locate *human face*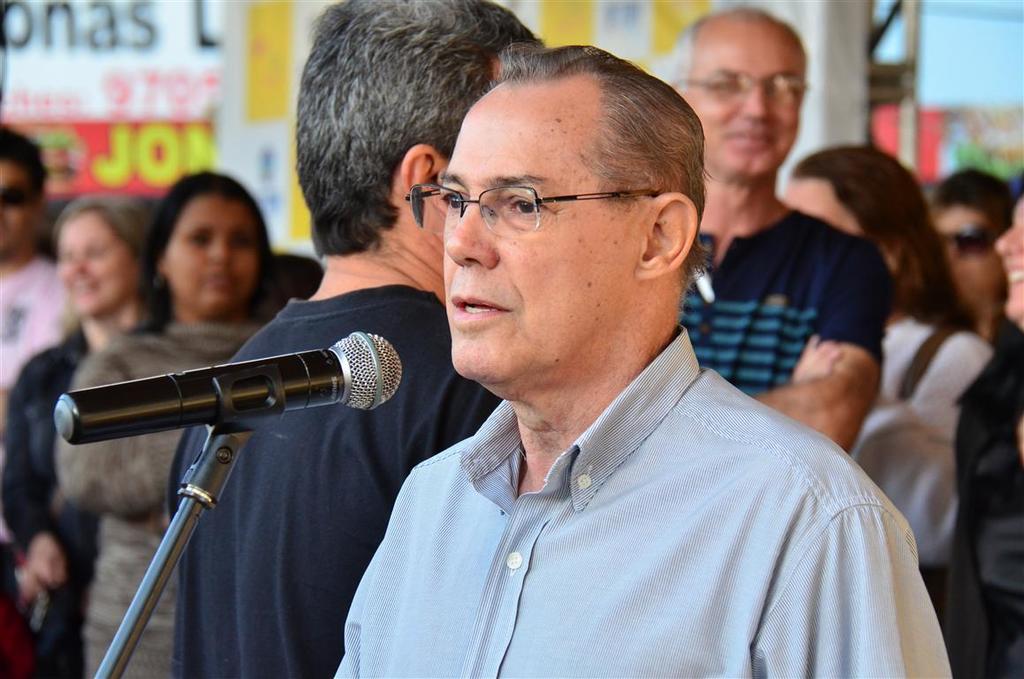
bbox(172, 202, 257, 307)
